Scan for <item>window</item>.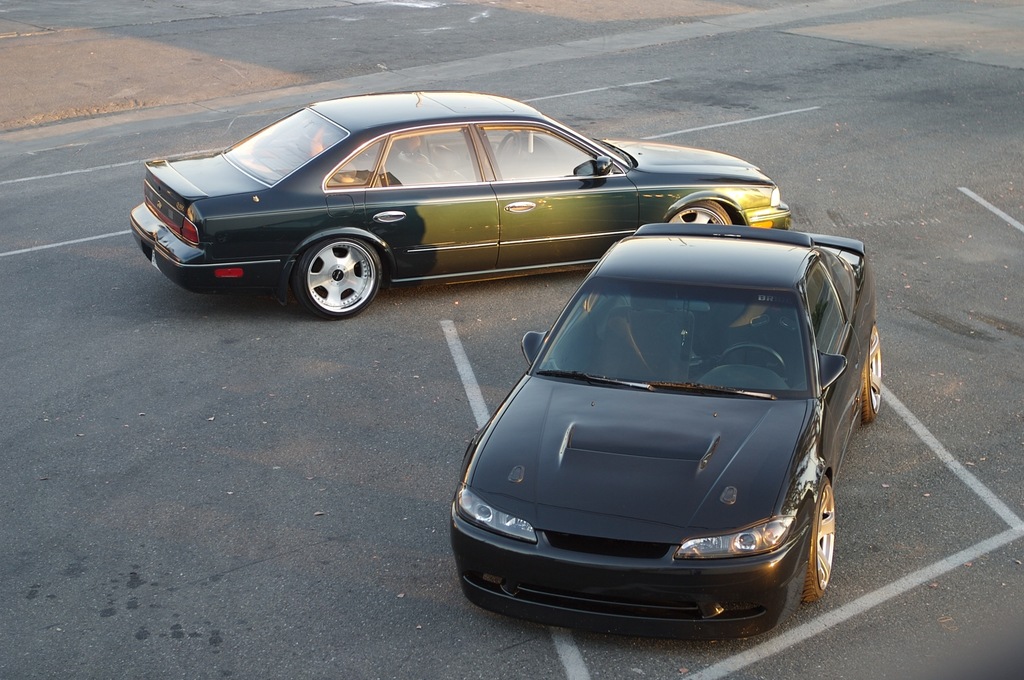
Scan result: [803,266,850,379].
